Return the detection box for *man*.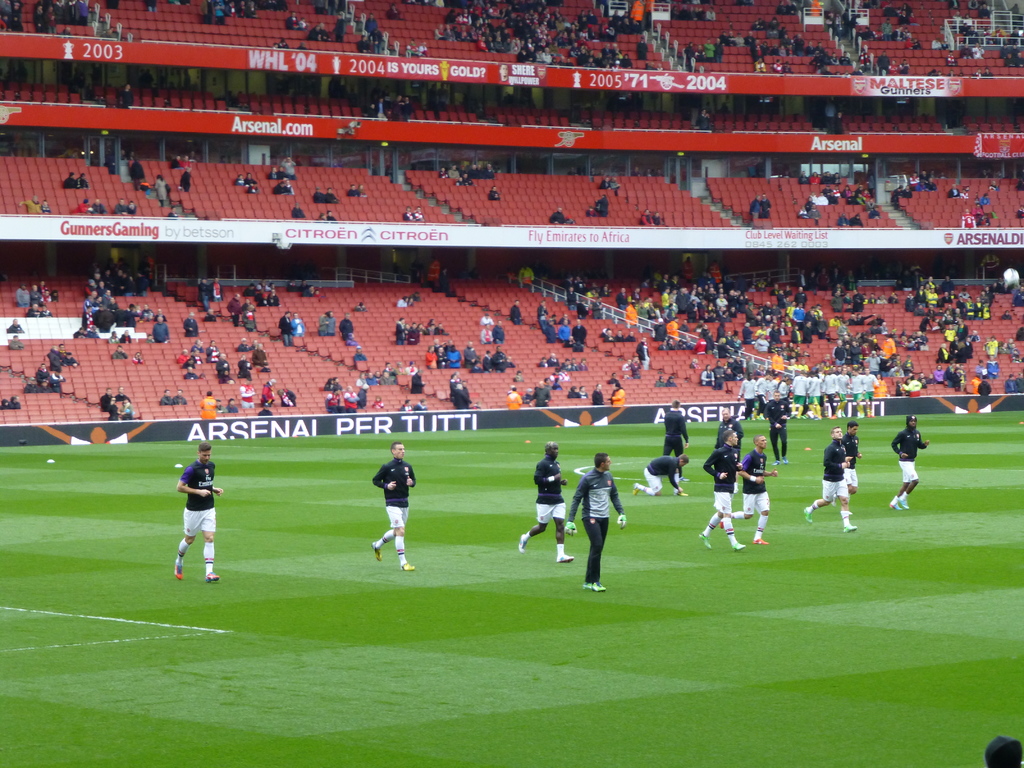
{"left": 698, "top": 431, "right": 747, "bottom": 550}.
